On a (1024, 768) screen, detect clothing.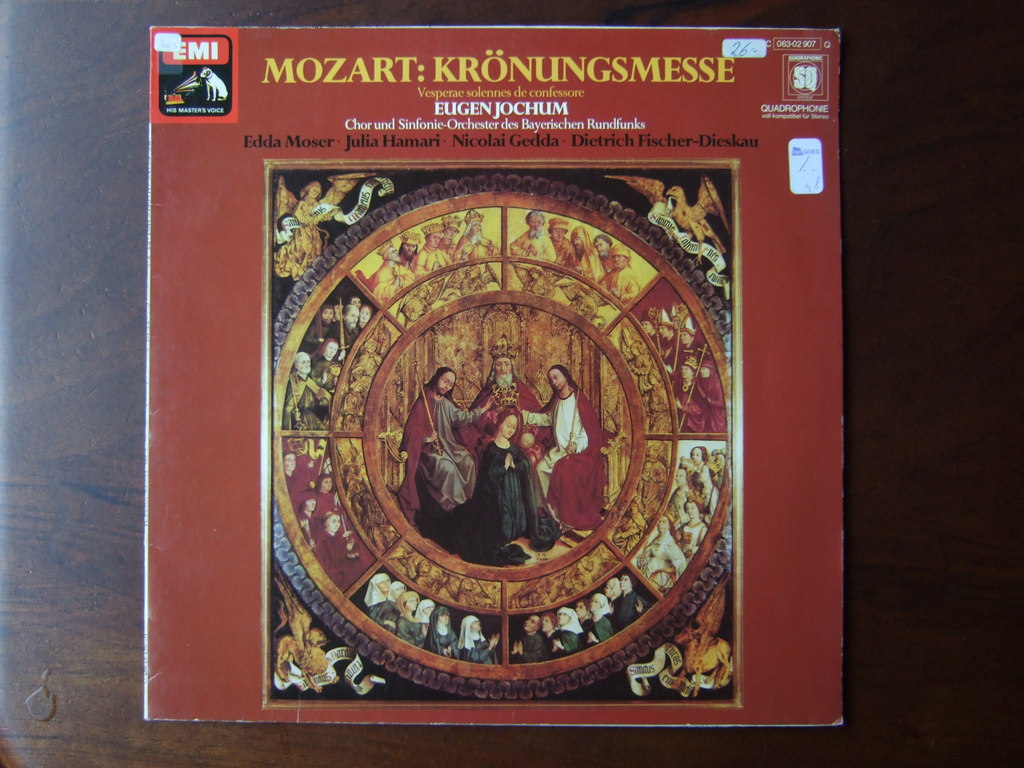
Rect(438, 236, 454, 254).
